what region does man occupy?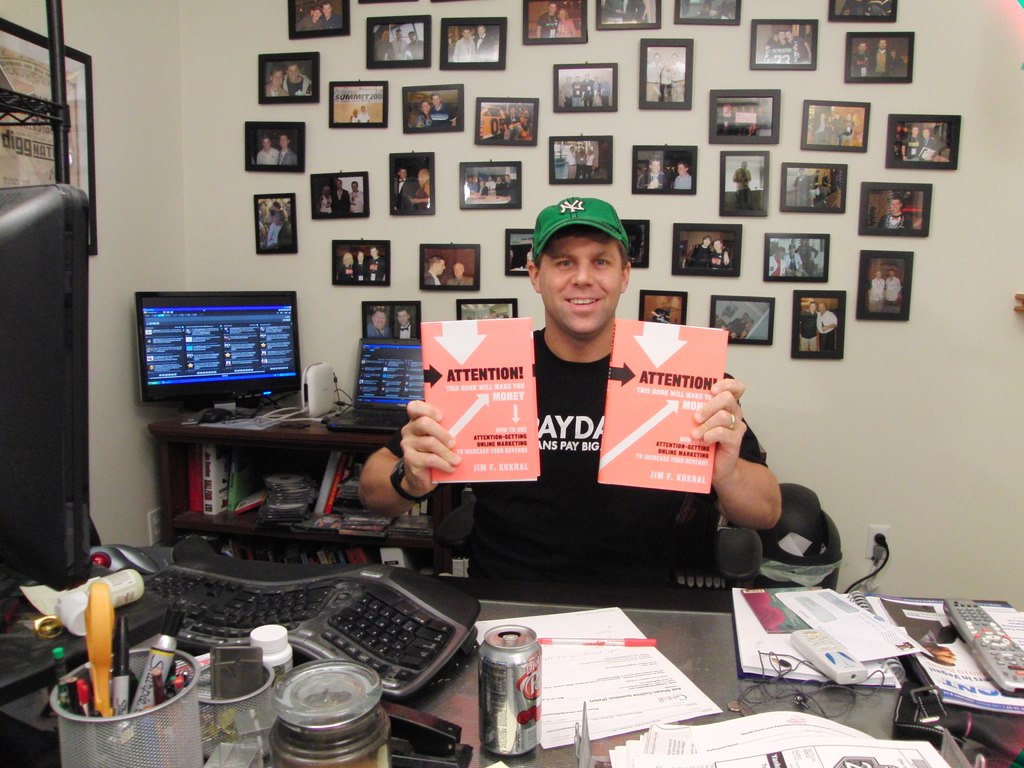
{"x1": 419, "y1": 253, "x2": 444, "y2": 286}.
